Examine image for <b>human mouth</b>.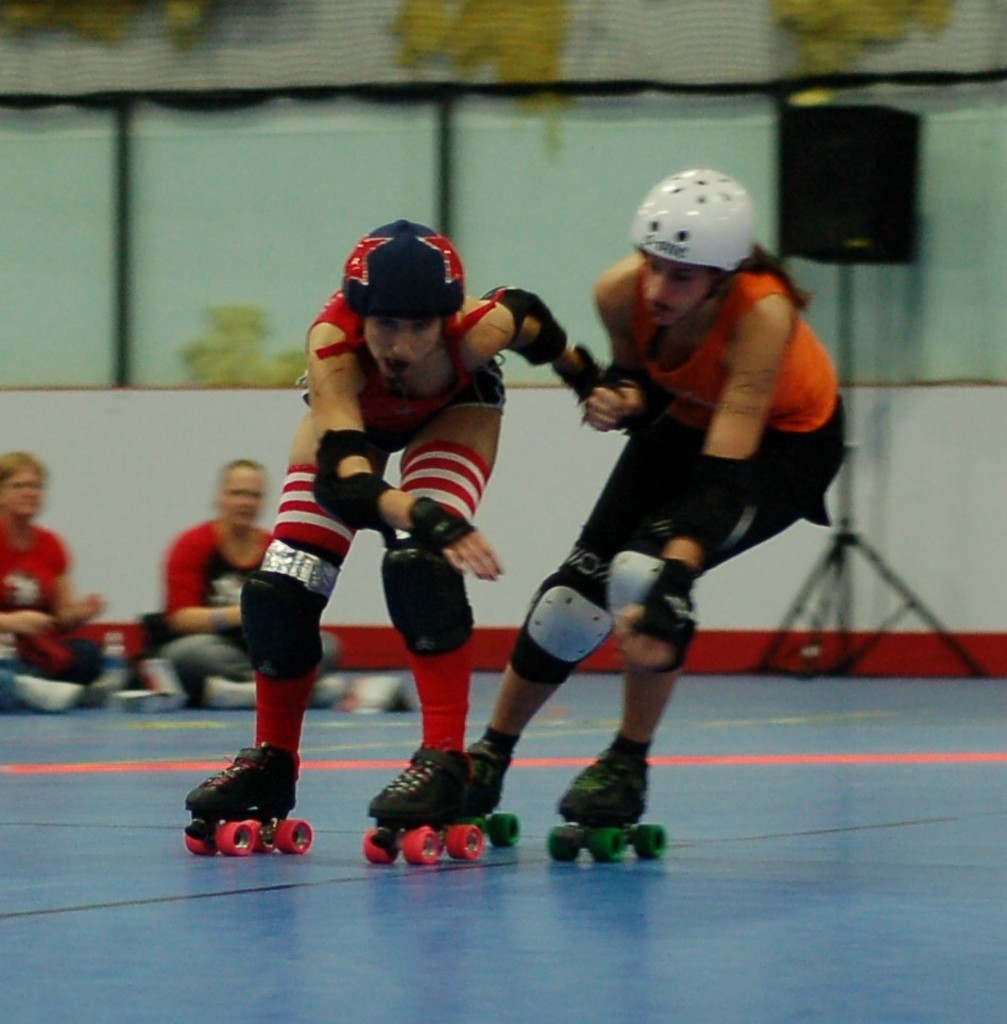
Examination result: select_region(636, 298, 675, 322).
